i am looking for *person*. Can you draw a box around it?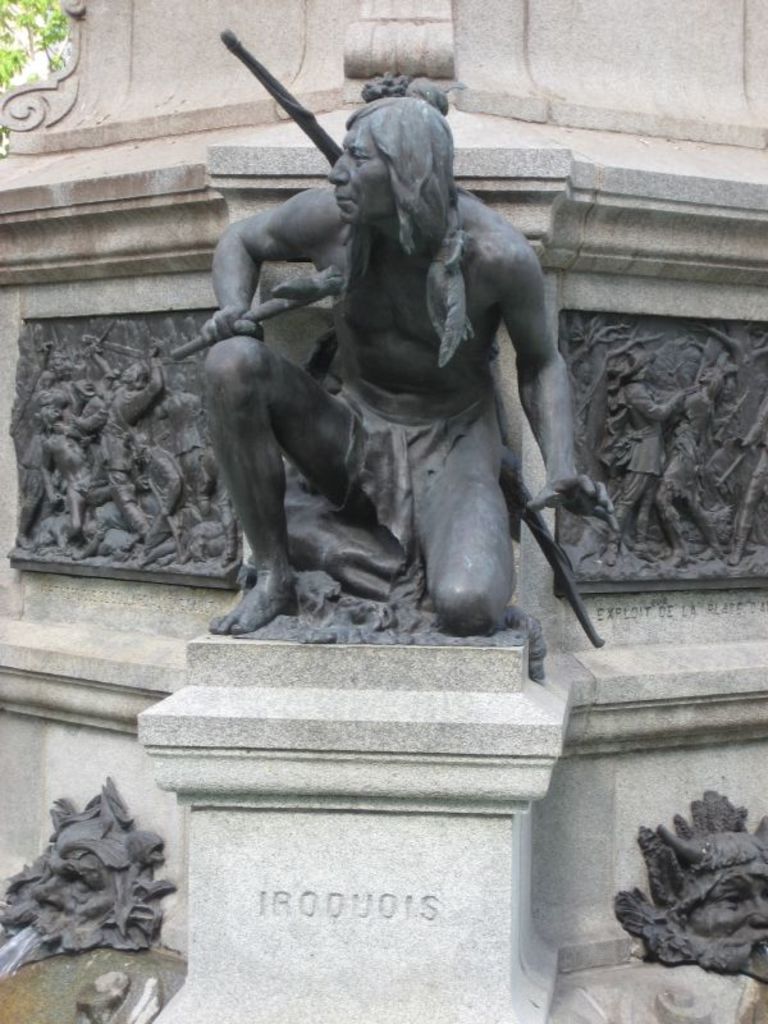
Sure, the bounding box is bbox=[660, 365, 721, 571].
